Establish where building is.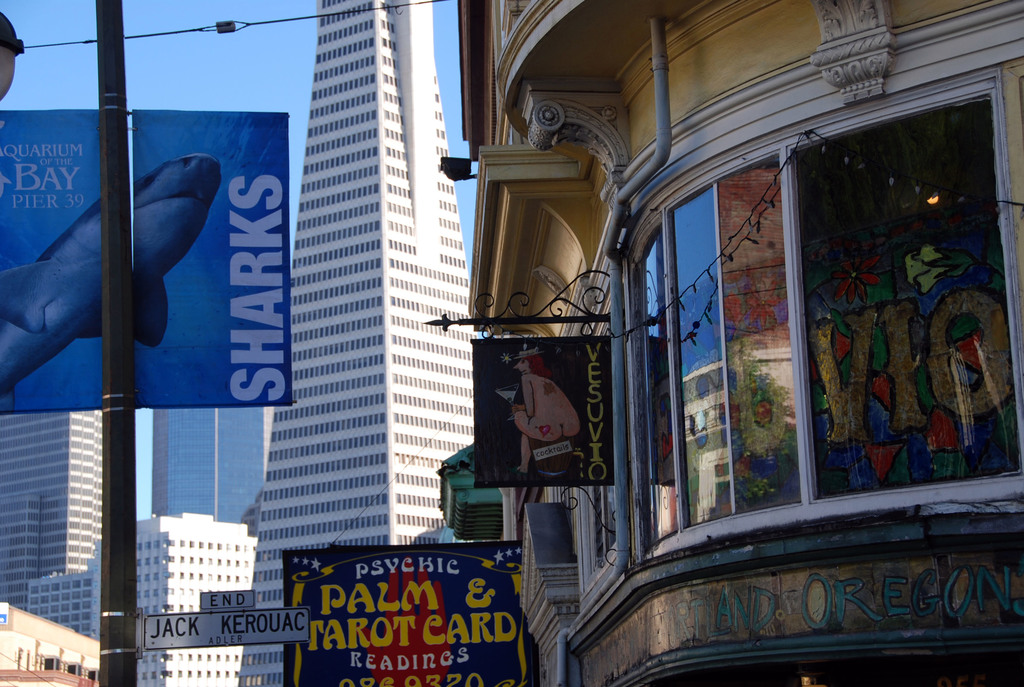
Established at (left=1, top=409, right=107, bottom=599).
